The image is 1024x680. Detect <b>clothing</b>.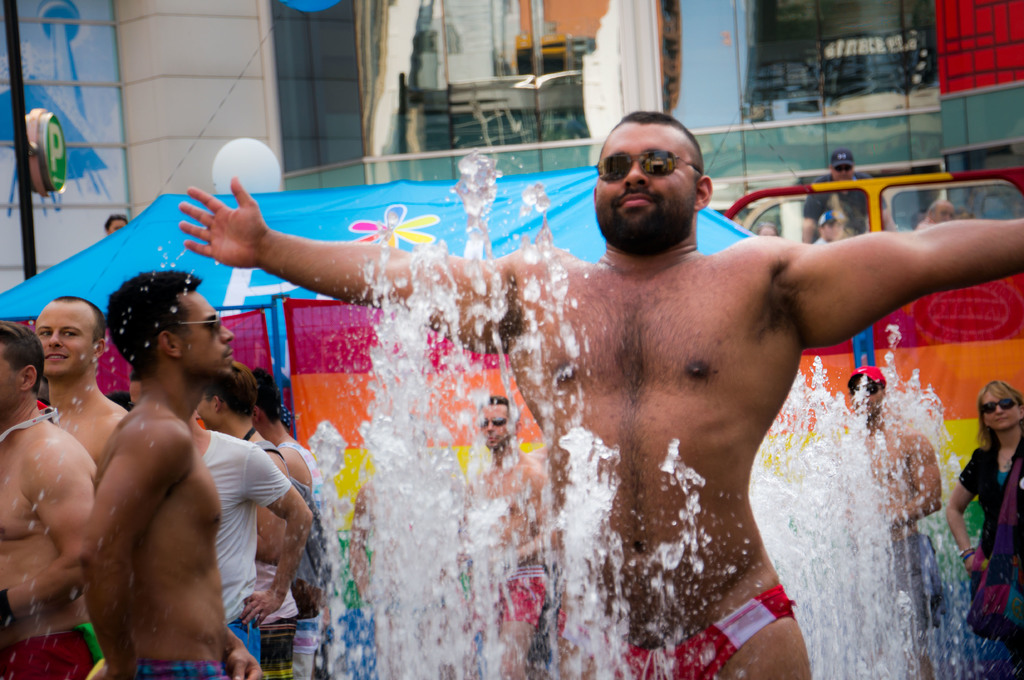
Detection: bbox=(242, 415, 291, 677).
